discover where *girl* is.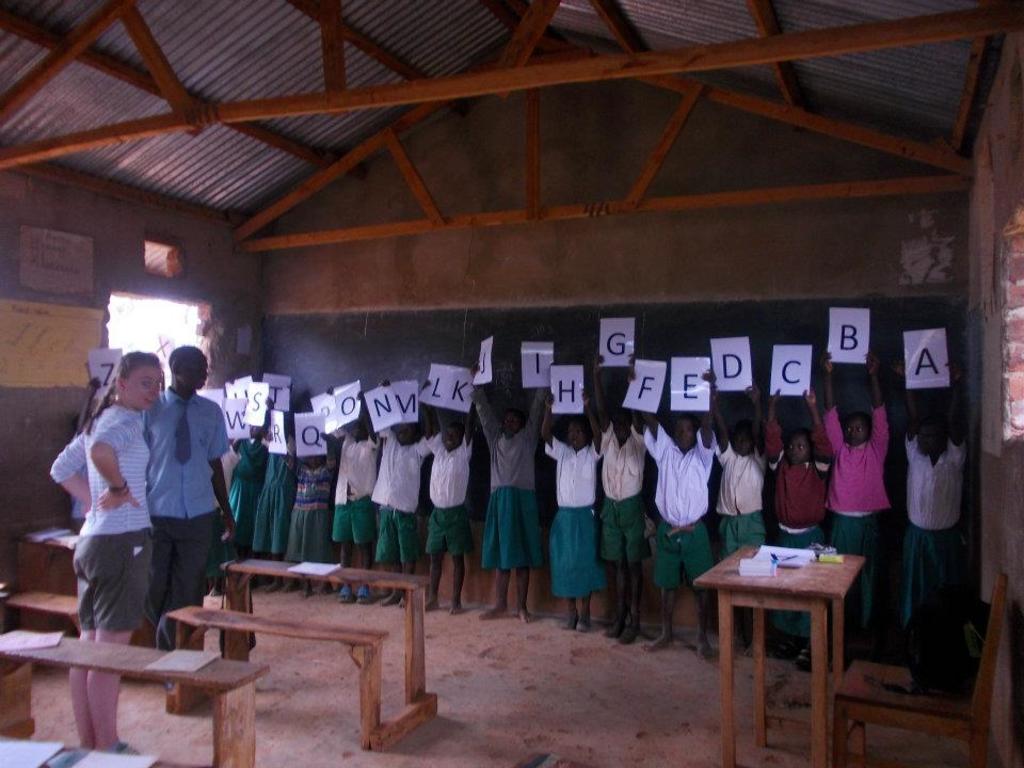
Discovered at (249,413,298,591).
